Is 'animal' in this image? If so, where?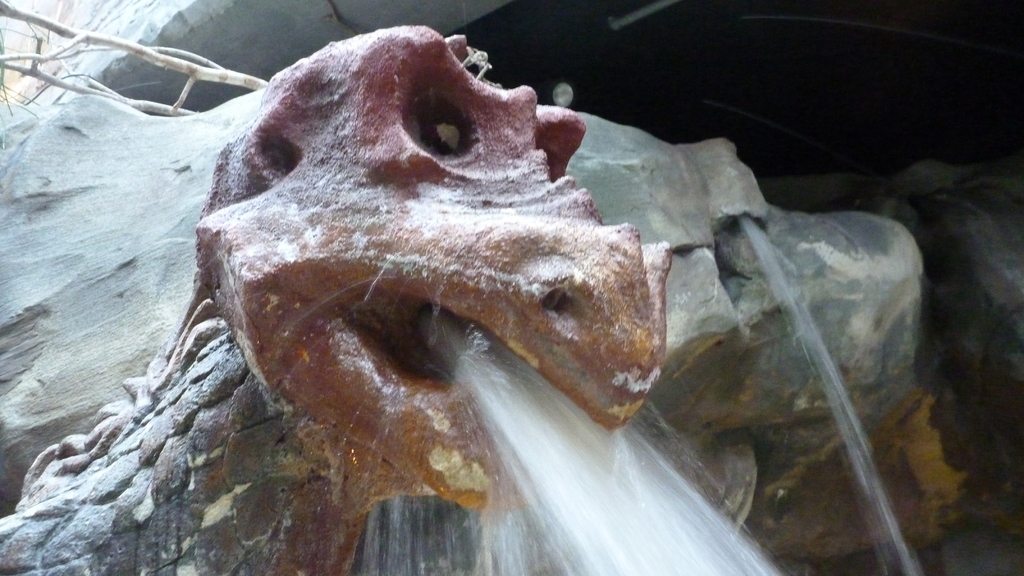
Yes, at [x1=0, y1=24, x2=668, y2=575].
